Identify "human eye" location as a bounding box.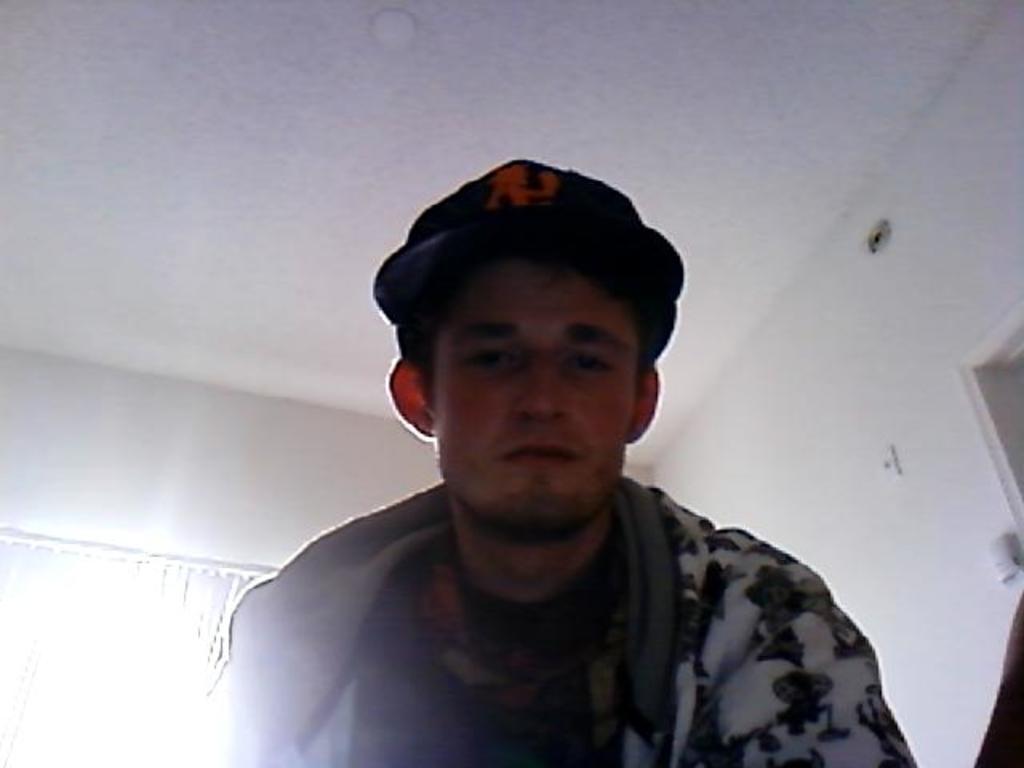
464/346/512/368.
